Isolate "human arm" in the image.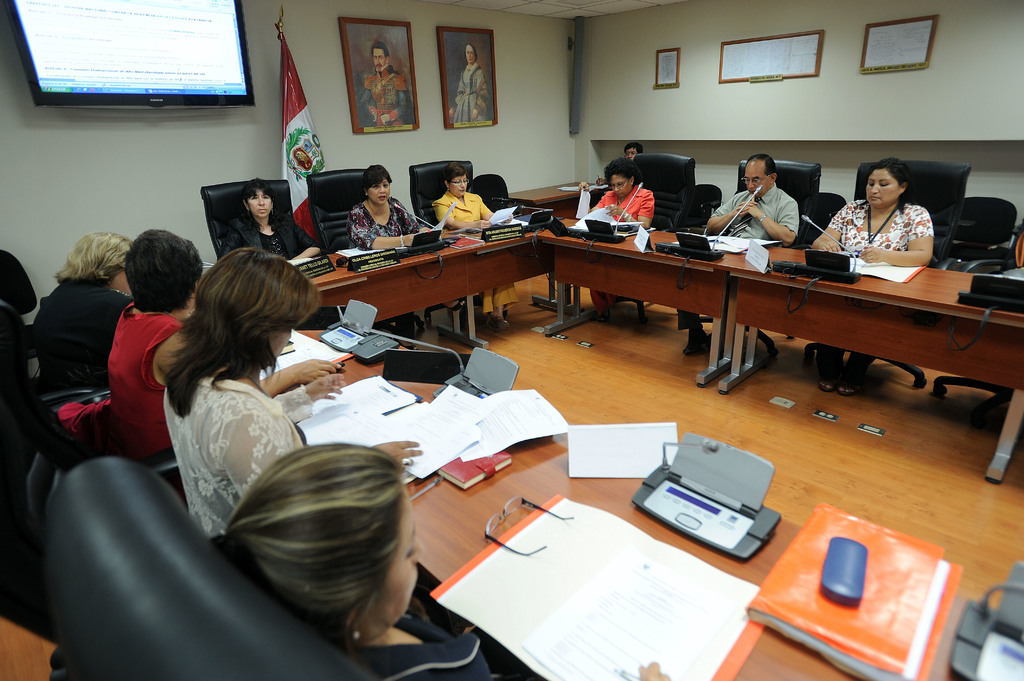
Isolated region: [707, 188, 760, 235].
